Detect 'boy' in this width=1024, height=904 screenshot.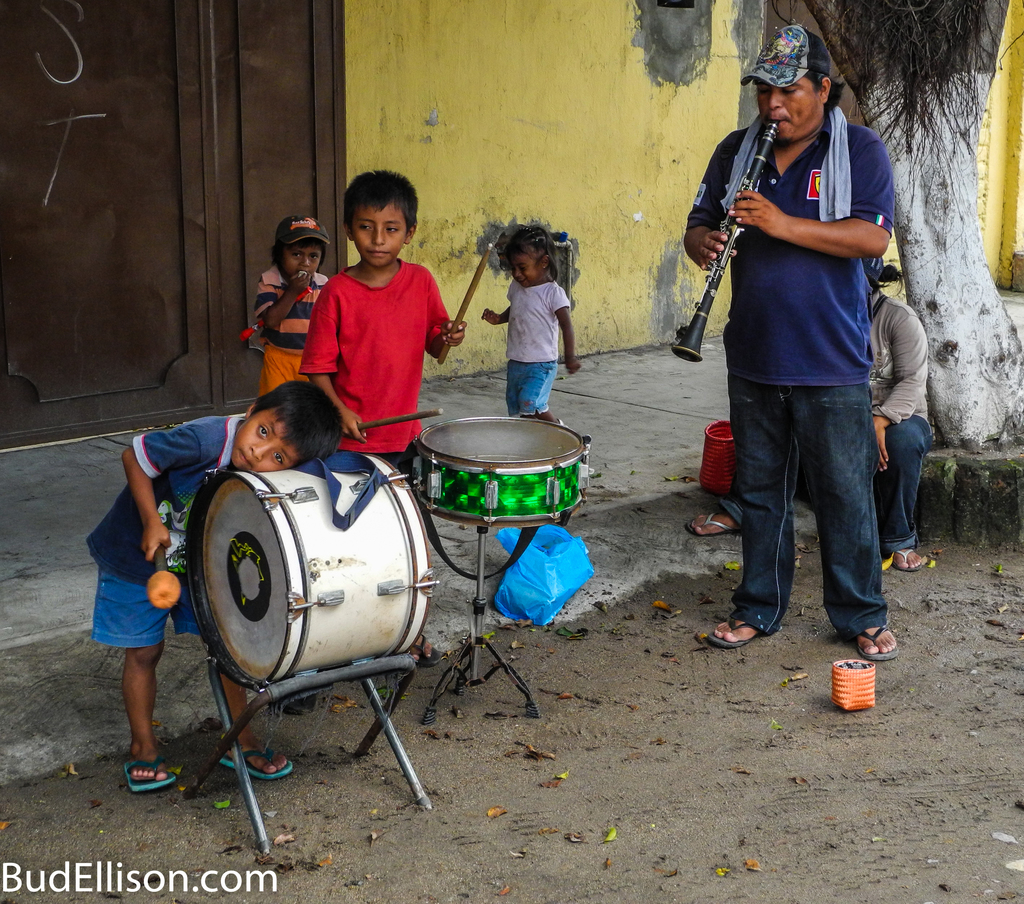
Detection: left=298, top=168, right=468, bottom=711.
